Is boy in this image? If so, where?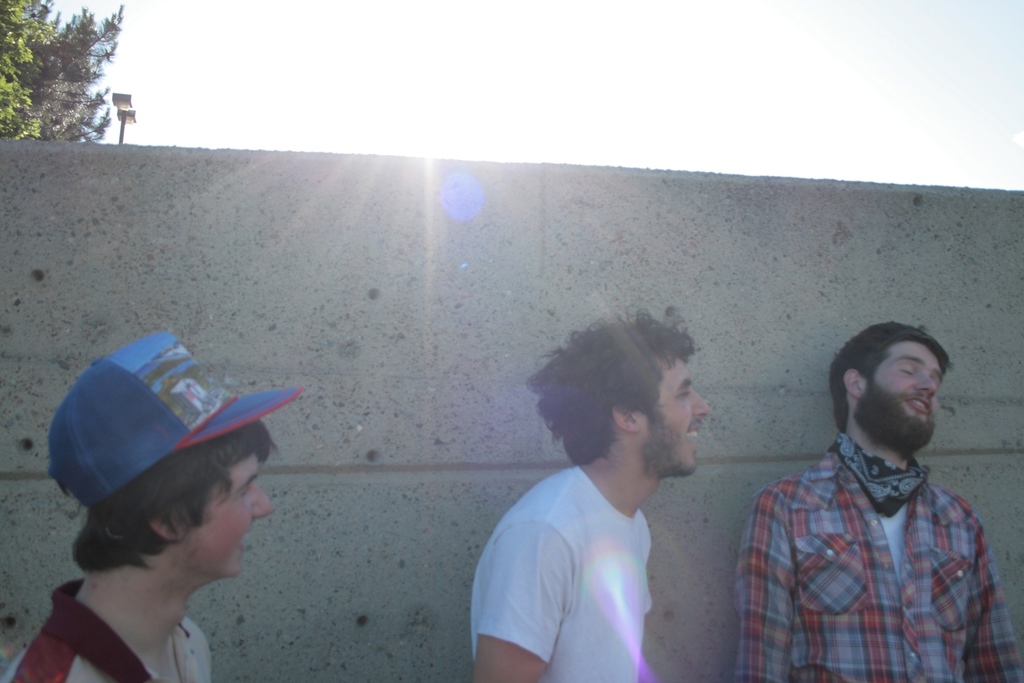
Yes, at x1=1, y1=343, x2=273, y2=681.
